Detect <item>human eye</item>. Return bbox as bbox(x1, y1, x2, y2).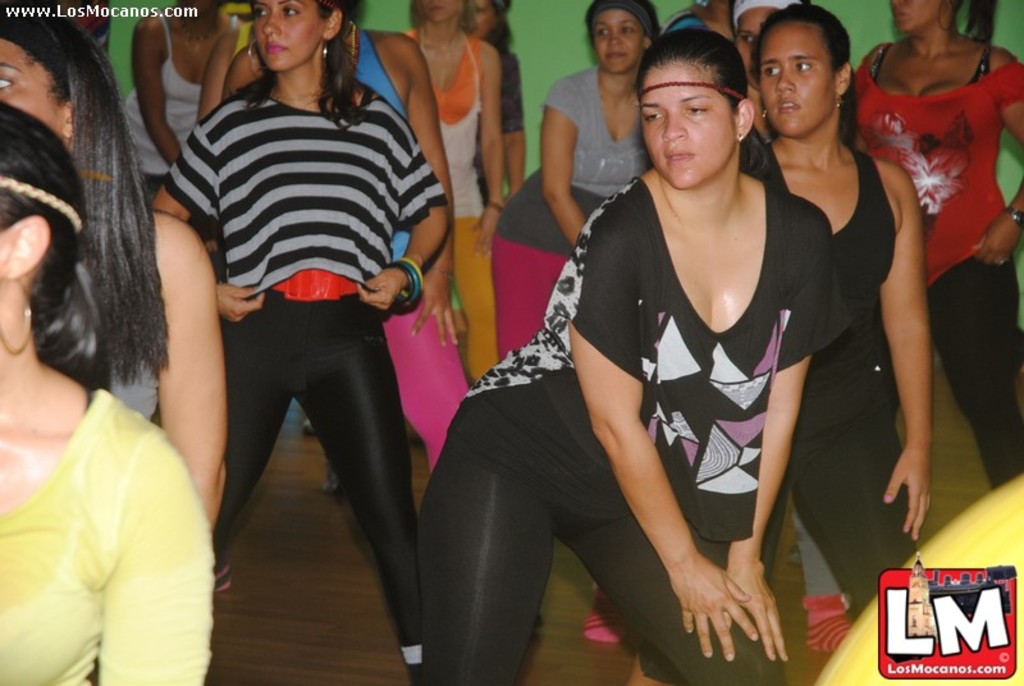
bbox(645, 111, 664, 123).
